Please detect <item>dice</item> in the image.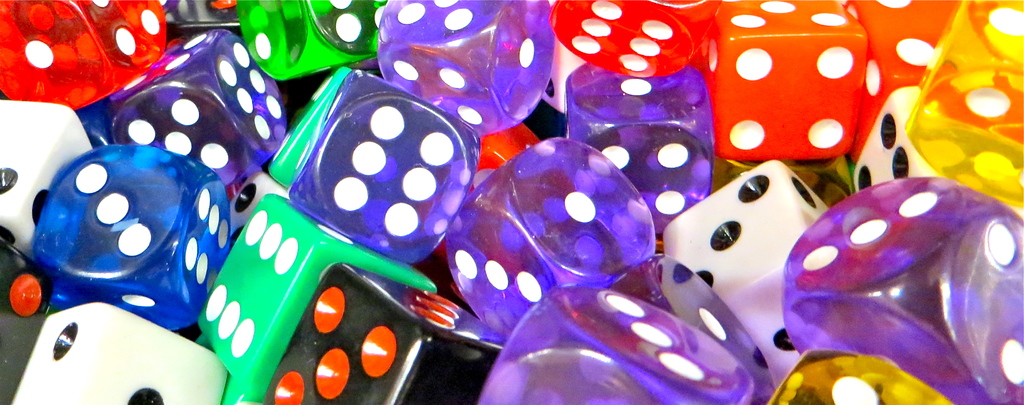
<box>442,136,659,339</box>.
